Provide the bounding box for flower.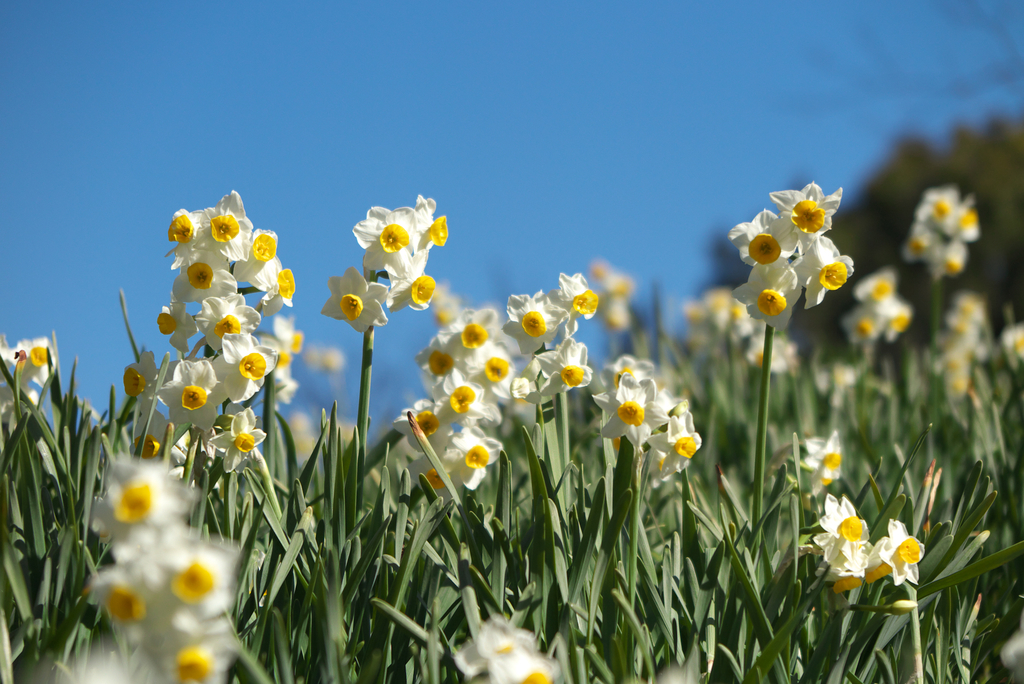
rect(455, 618, 551, 683).
